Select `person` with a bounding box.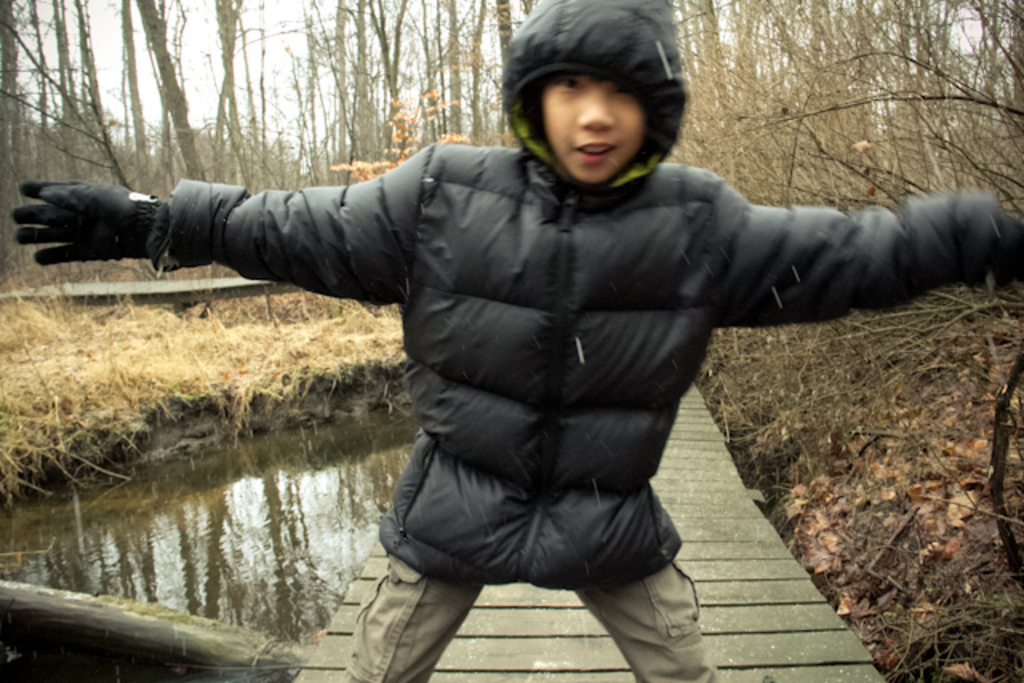
bbox(123, 34, 1005, 662).
